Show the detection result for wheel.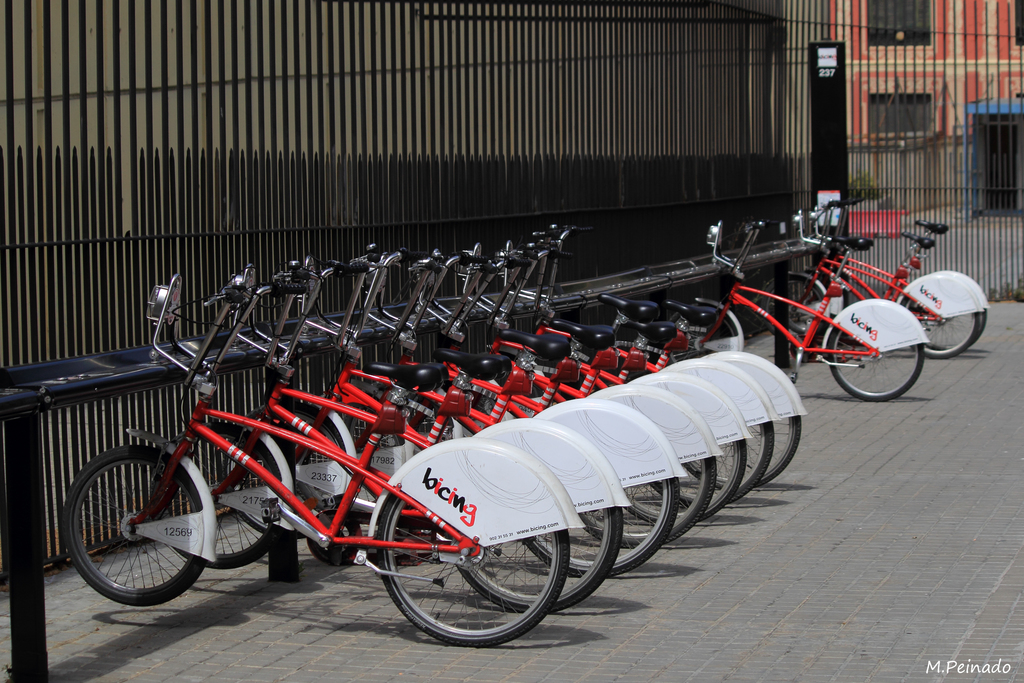
left=661, top=424, right=766, bottom=510.
